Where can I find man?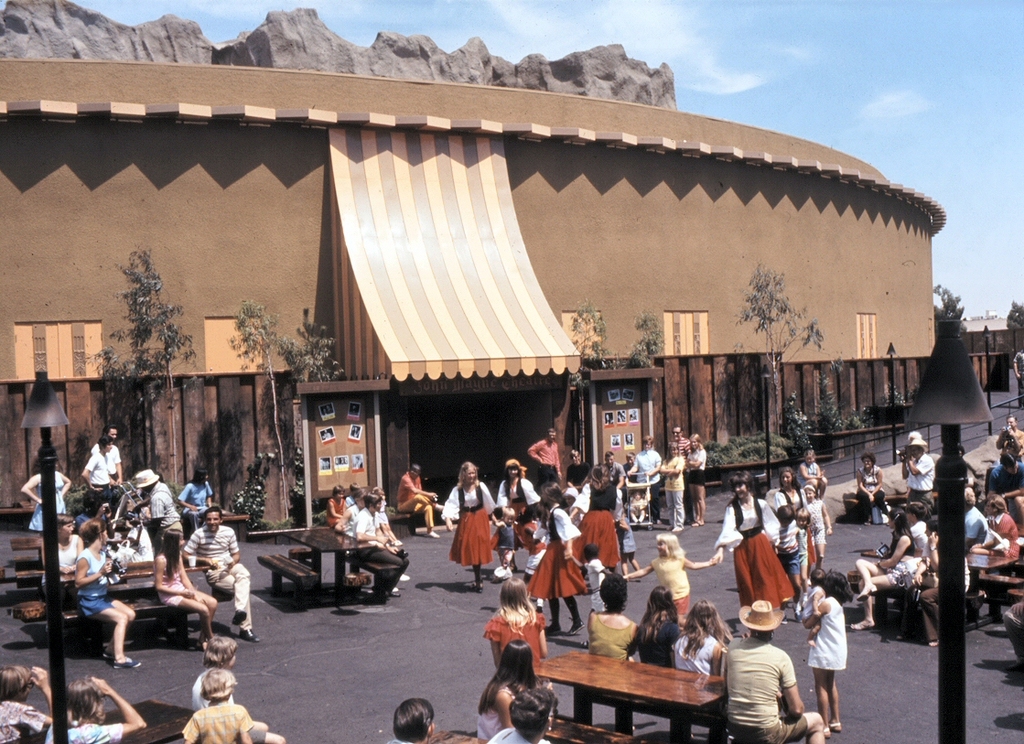
You can find it at pyautogui.locateOnScreen(606, 449, 624, 488).
